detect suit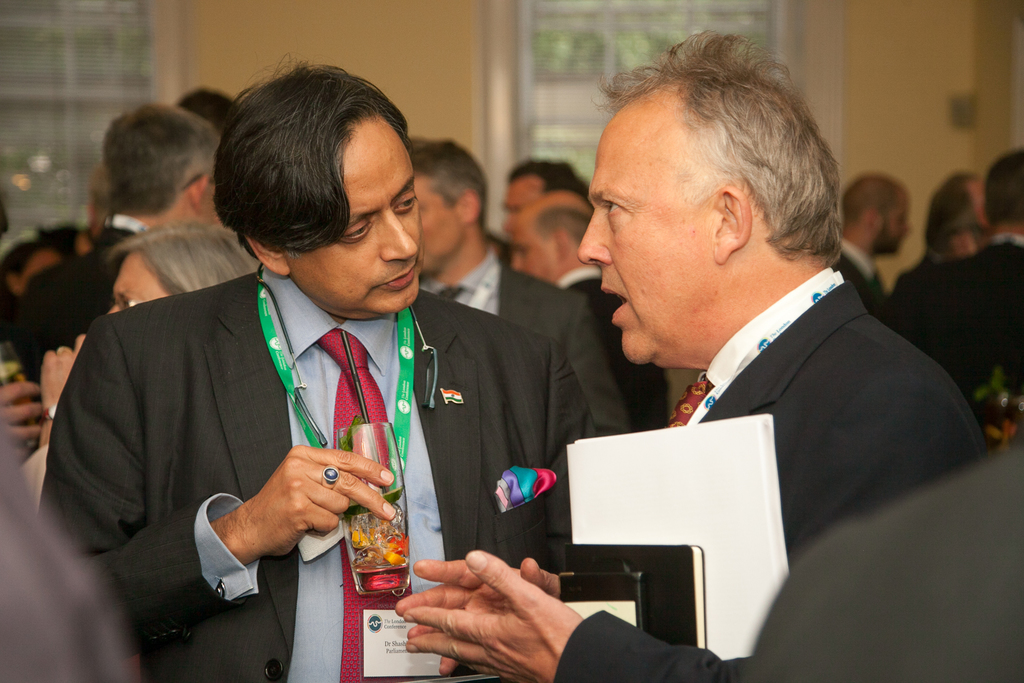
bbox=[54, 192, 537, 643]
